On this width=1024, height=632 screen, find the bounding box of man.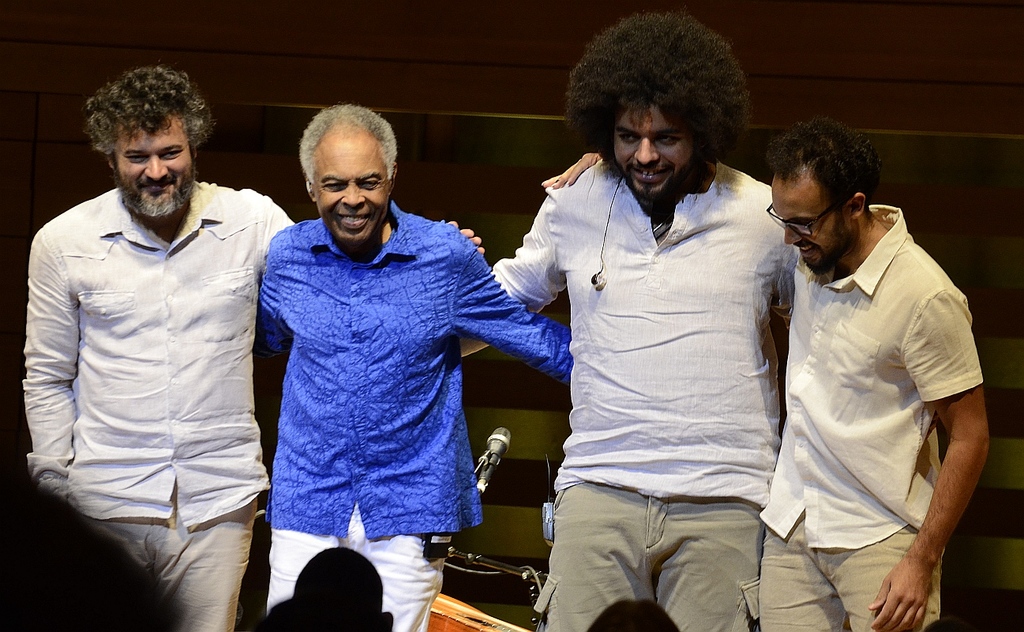
Bounding box: [456, 9, 805, 631].
